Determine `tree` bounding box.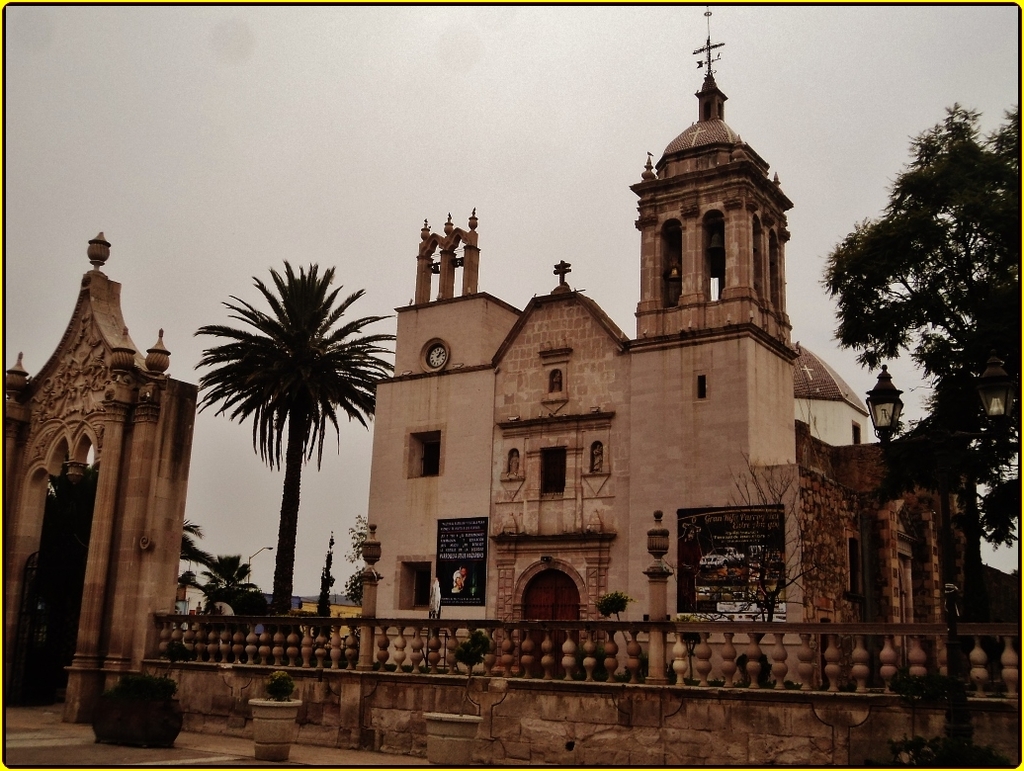
Determined: x1=818, y1=75, x2=1011, y2=620.
